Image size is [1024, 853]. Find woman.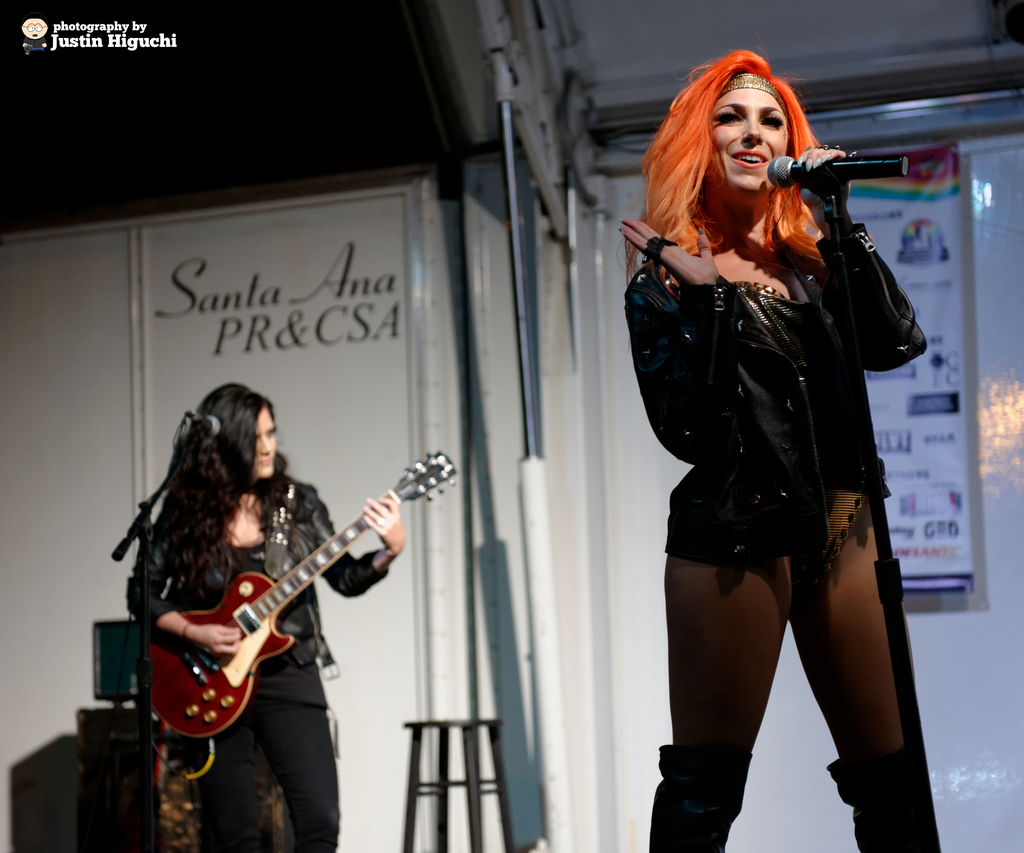
BBox(552, 77, 947, 852).
